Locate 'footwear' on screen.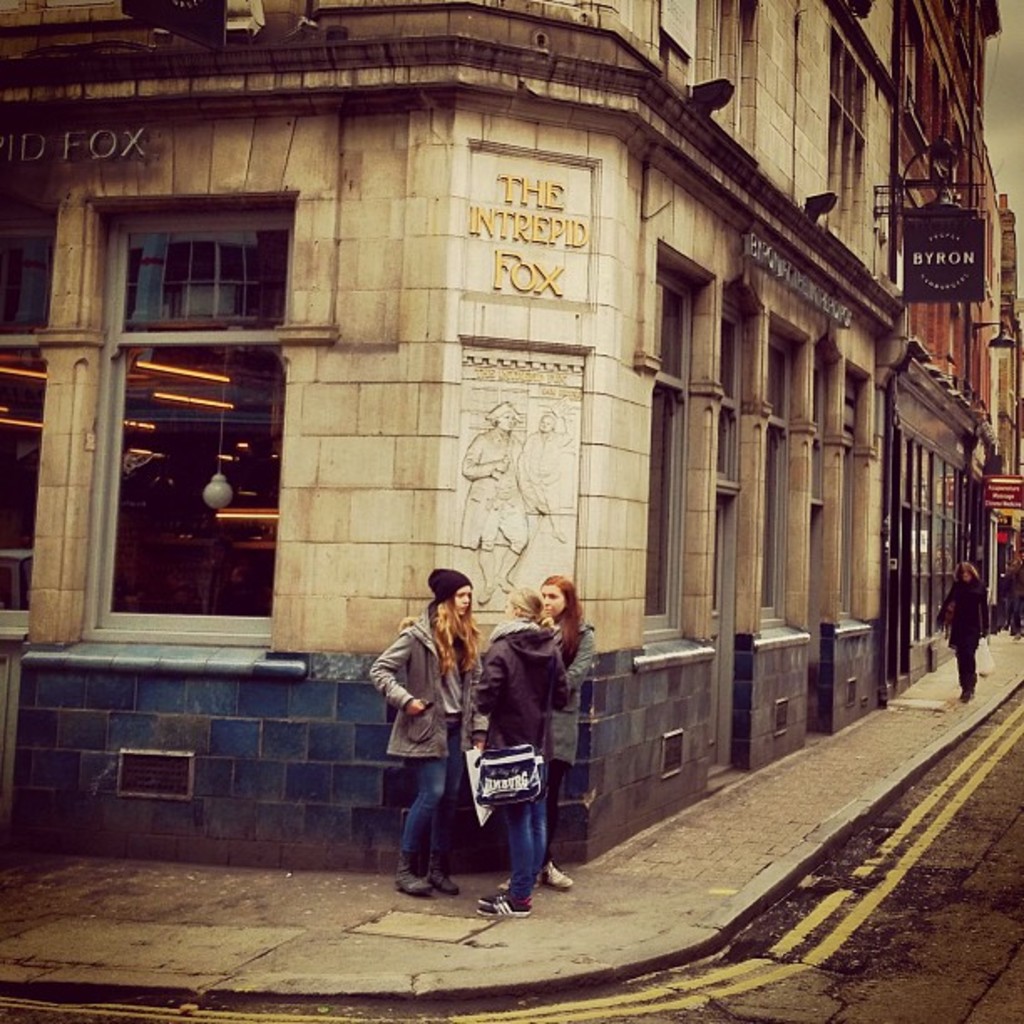
On screen at 428:857:453:895.
